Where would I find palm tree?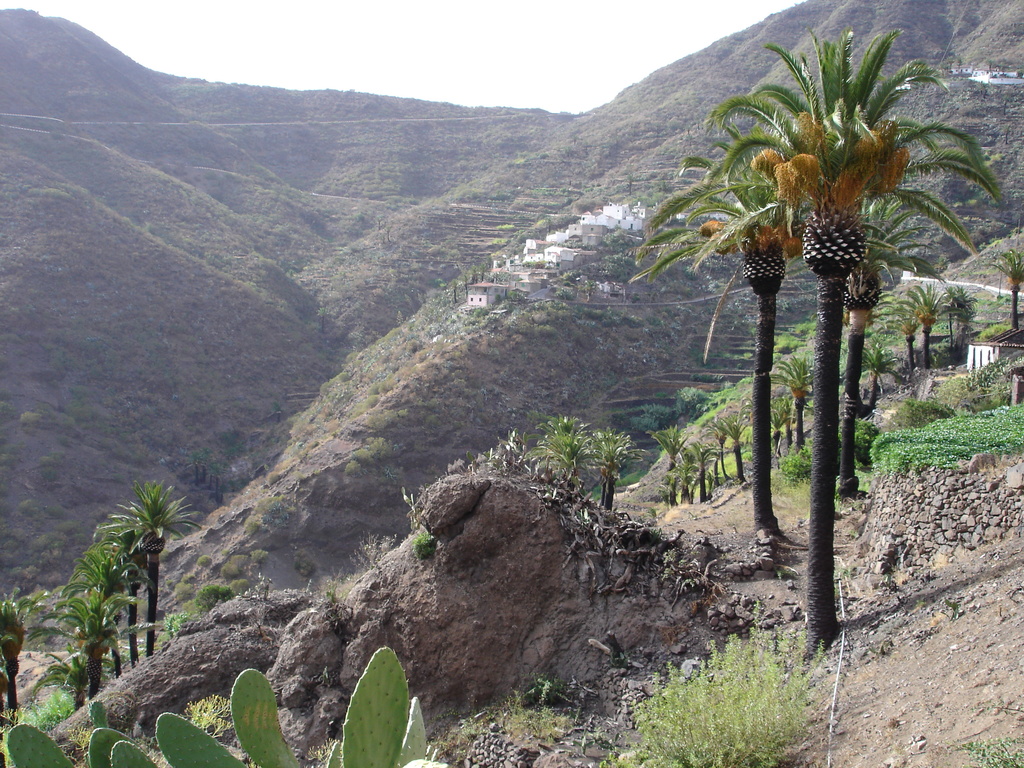
At 712,408,744,483.
